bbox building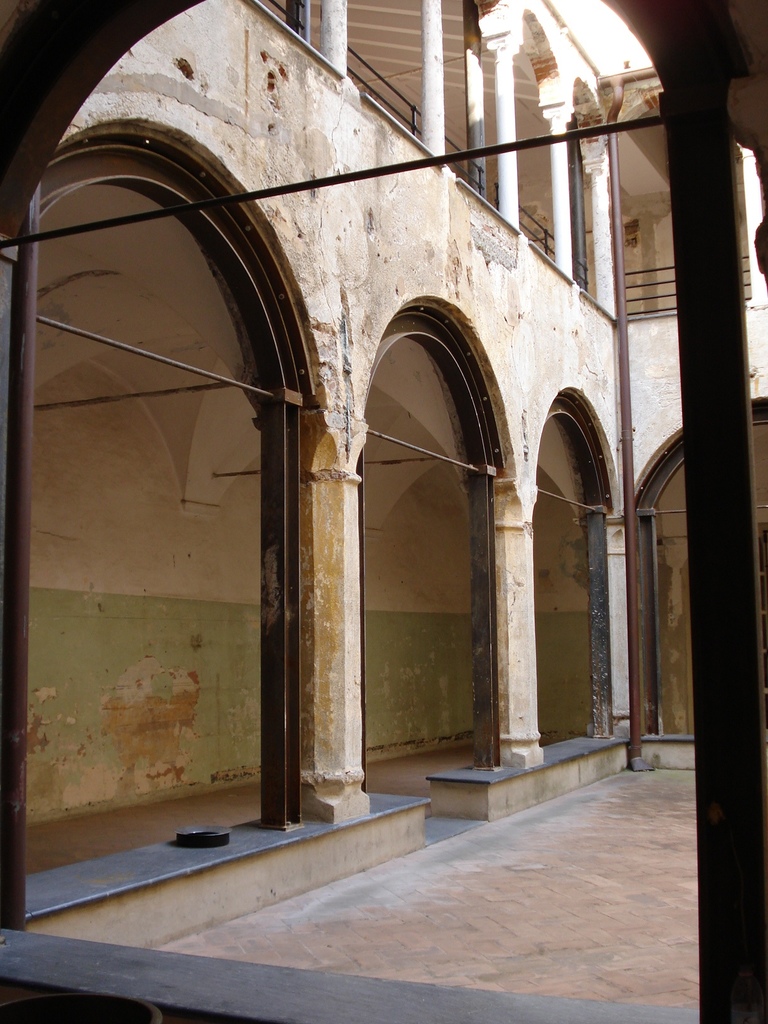
x1=0 y1=0 x2=767 y2=941
